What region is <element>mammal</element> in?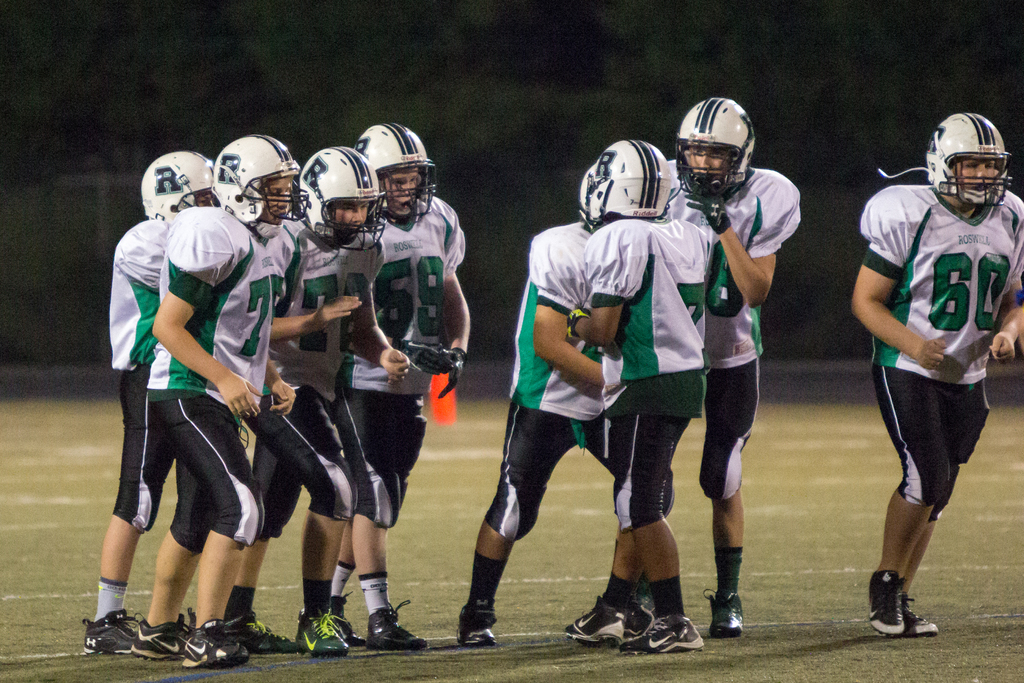
<region>146, 131, 298, 675</region>.
